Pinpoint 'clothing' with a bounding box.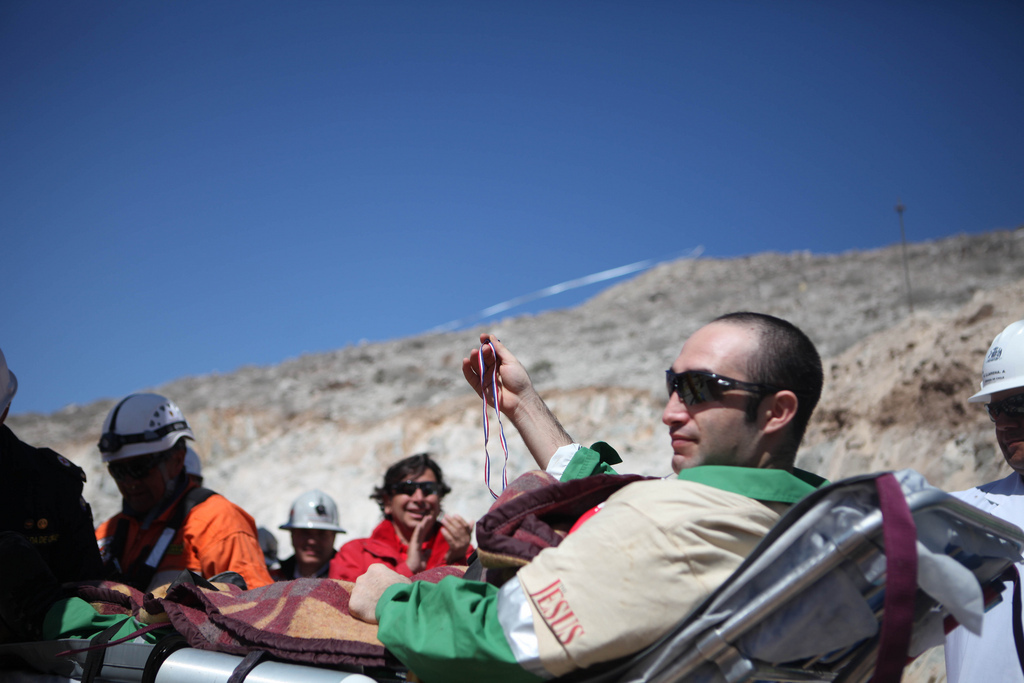
box=[269, 538, 331, 572].
